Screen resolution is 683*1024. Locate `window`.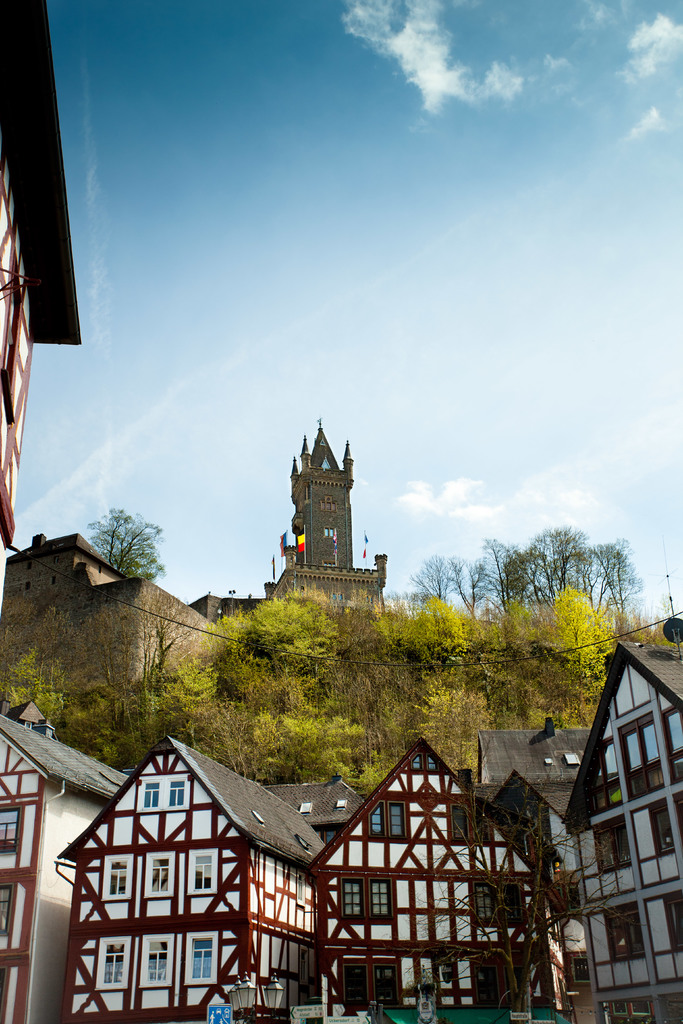
detection(630, 803, 682, 895).
